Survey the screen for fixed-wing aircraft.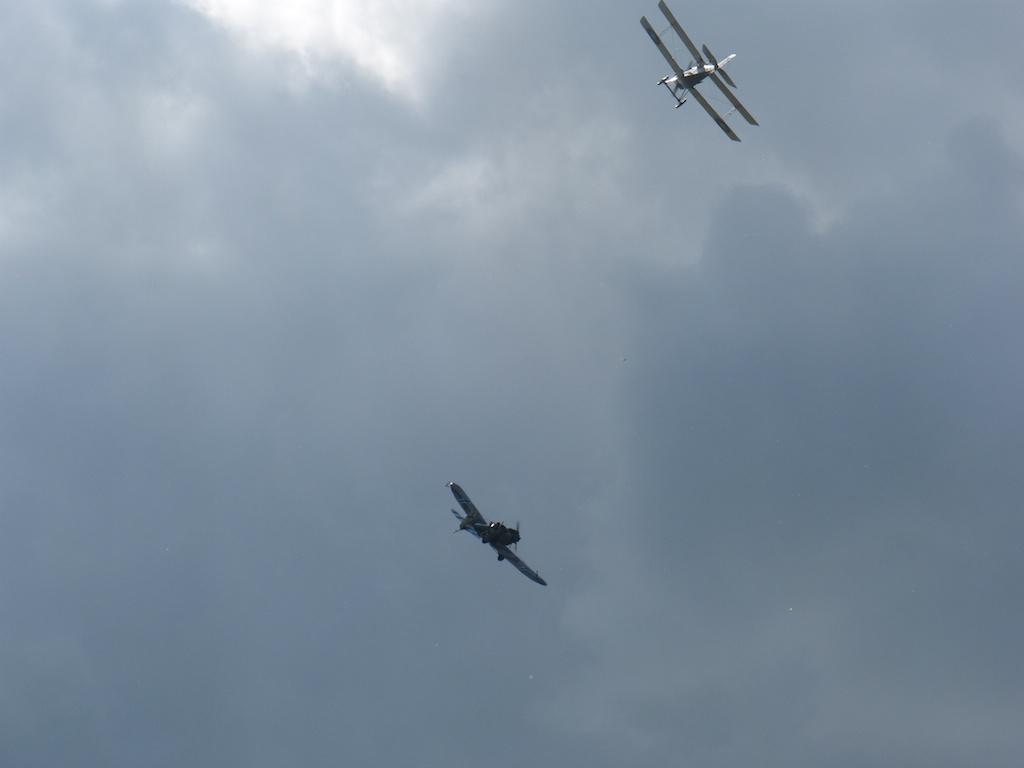
Survey found: bbox=[639, 0, 760, 144].
